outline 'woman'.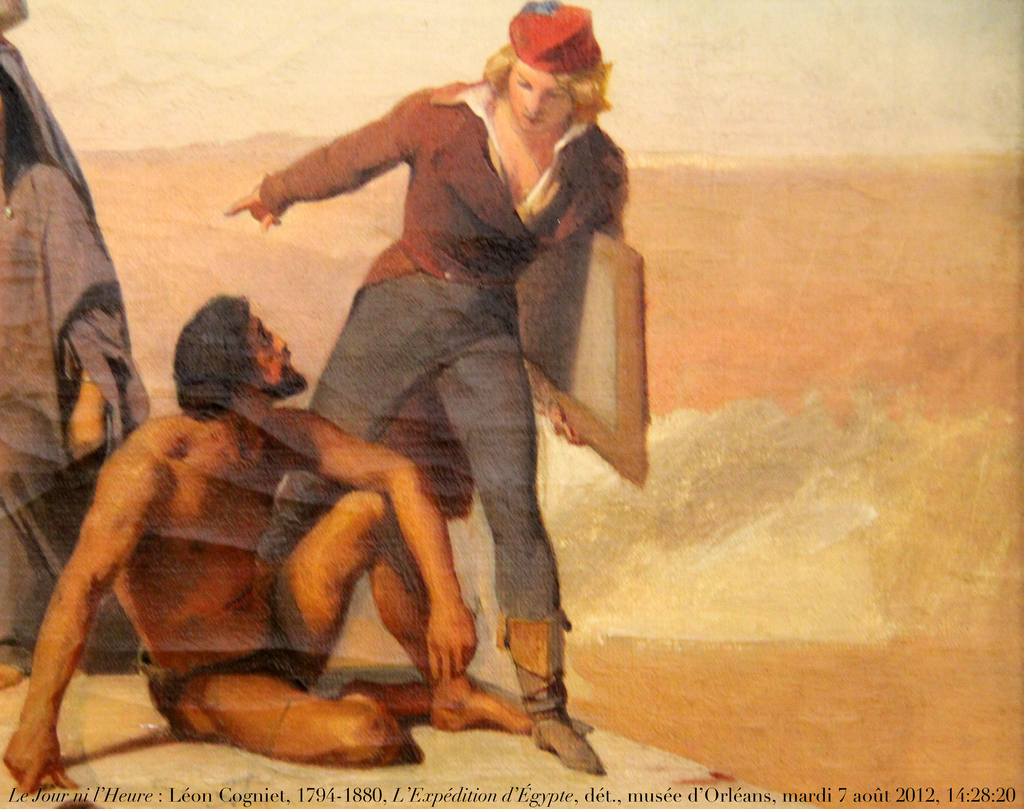
Outline: {"left": 225, "top": 0, "right": 622, "bottom": 773}.
